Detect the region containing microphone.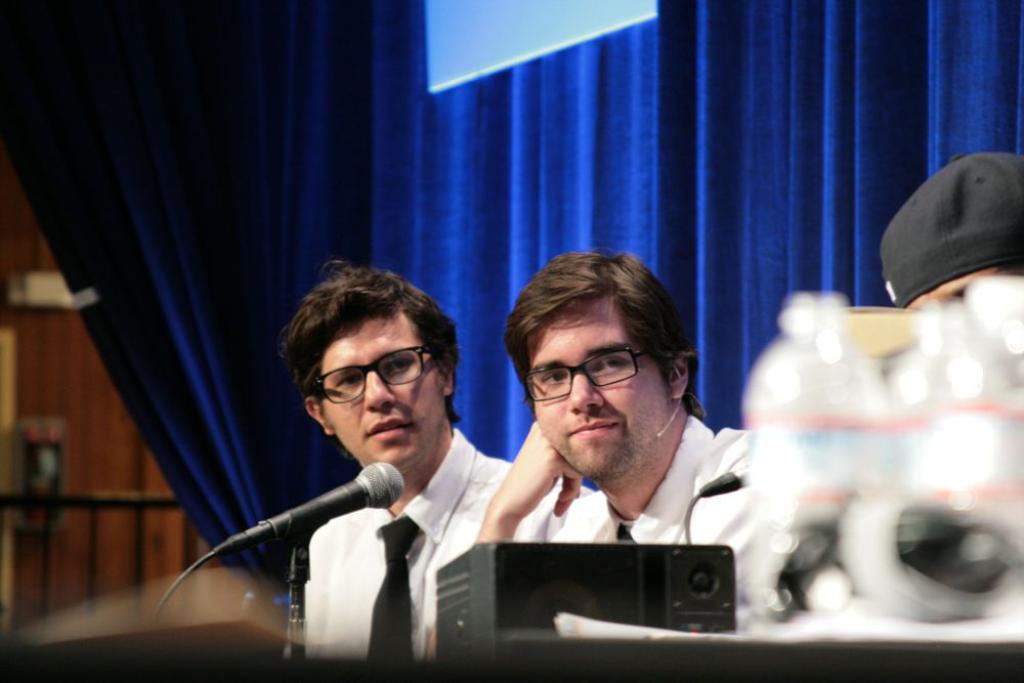
crop(227, 463, 426, 586).
